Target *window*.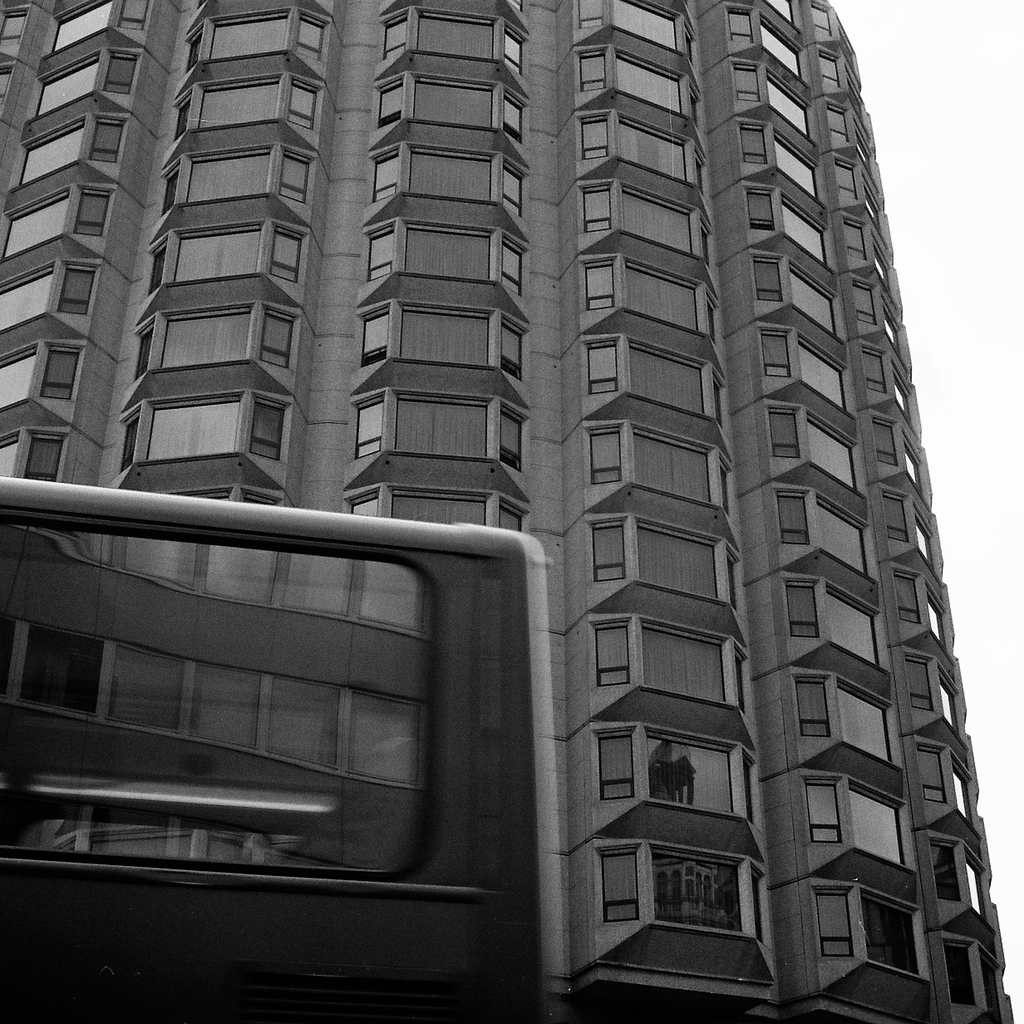
Target region: [0,426,61,485].
